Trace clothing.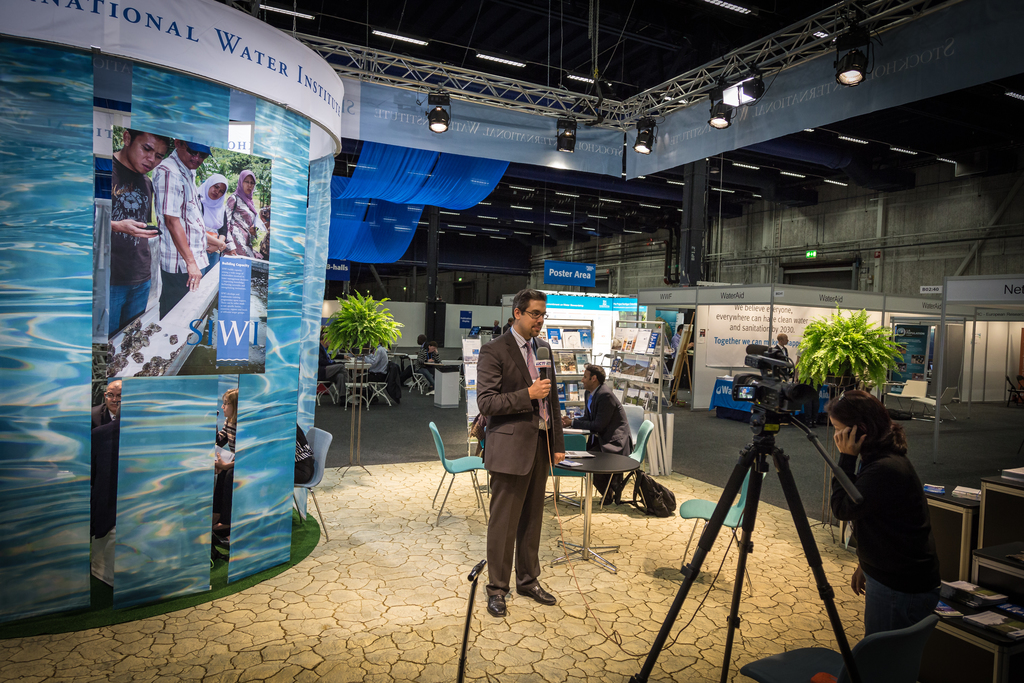
Traced to bbox=(200, 176, 230, 270).
